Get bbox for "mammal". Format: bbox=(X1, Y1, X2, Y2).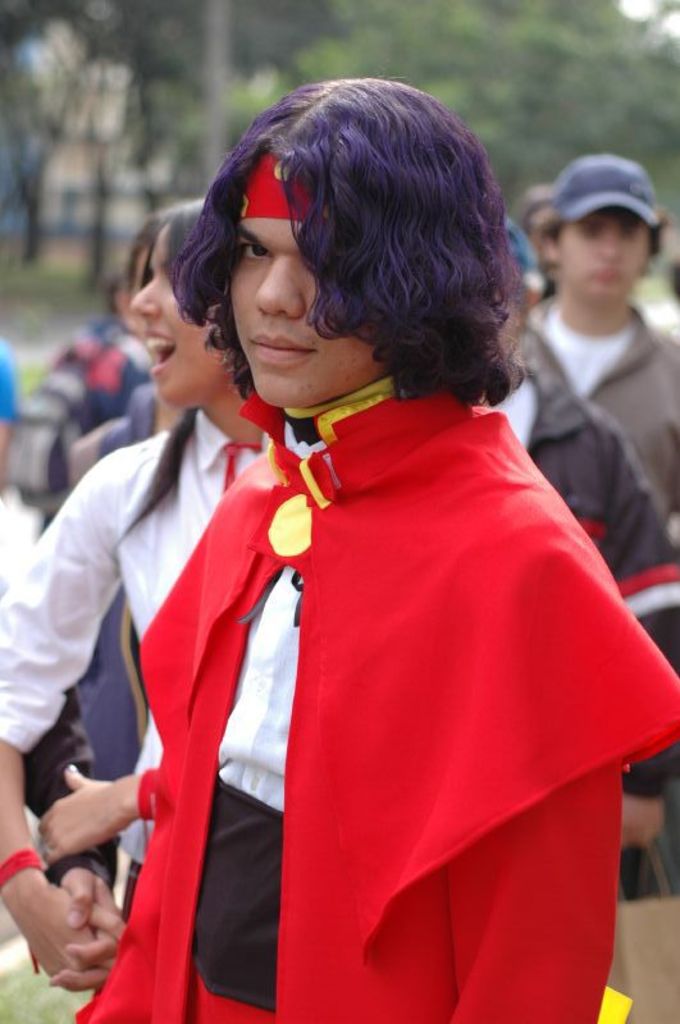
bbox=(72, 367, 172, 928).
